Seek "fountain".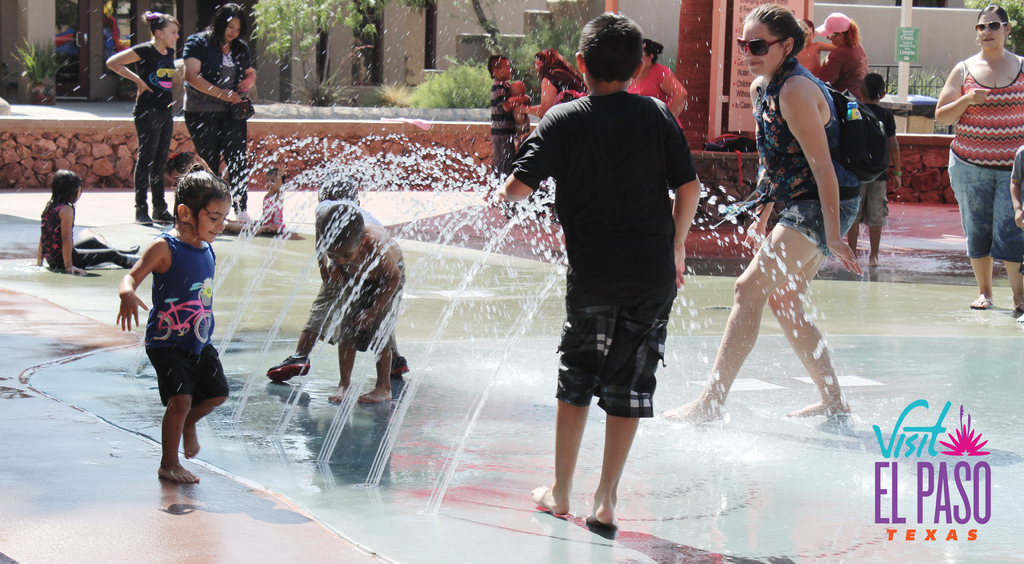
<box>33,0,784,519</box>.
